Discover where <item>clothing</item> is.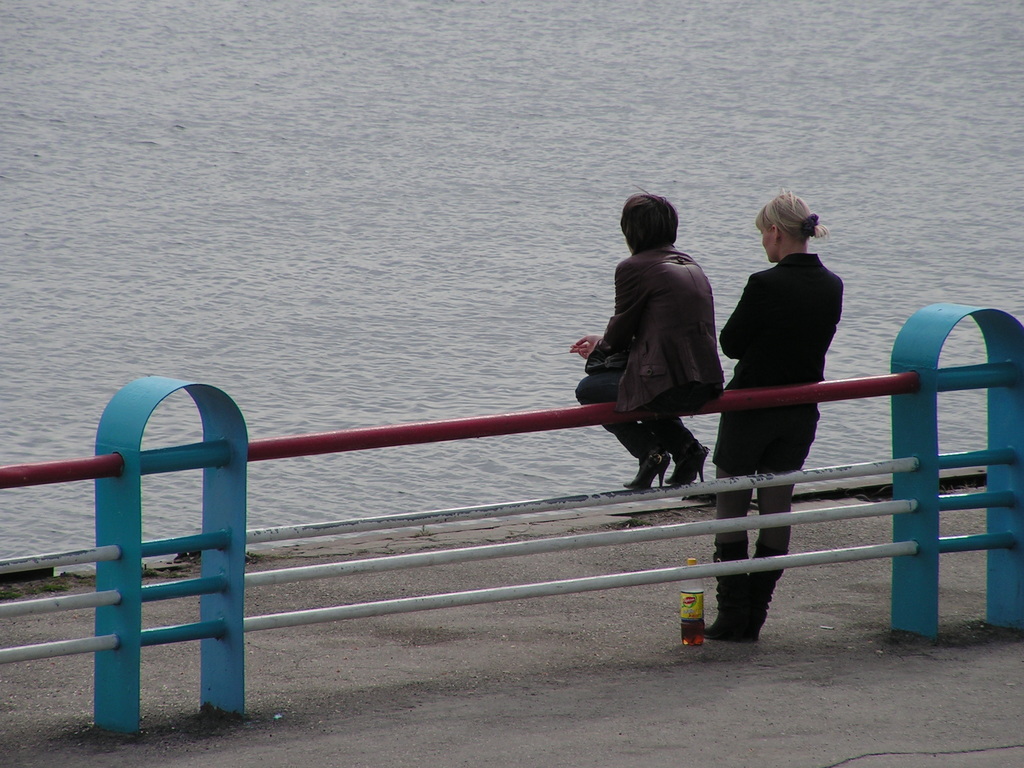
Discovered at <region>709, 250, 845, 643</region>.
